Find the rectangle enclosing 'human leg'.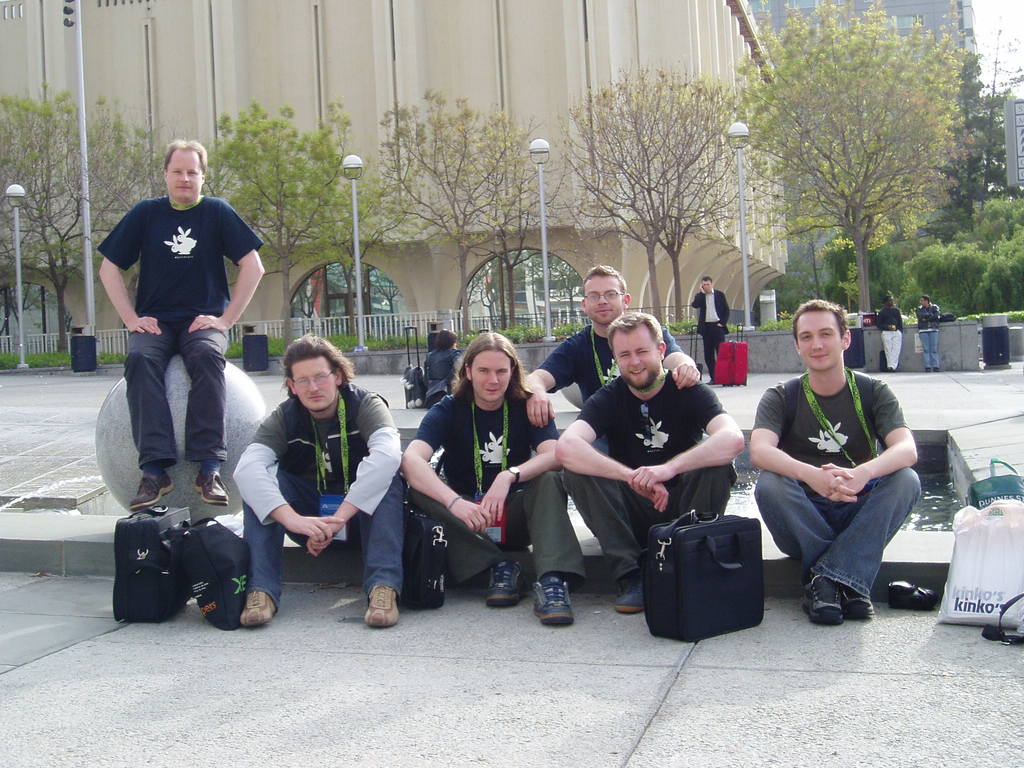
select_region(349, 471, 399, 628).
